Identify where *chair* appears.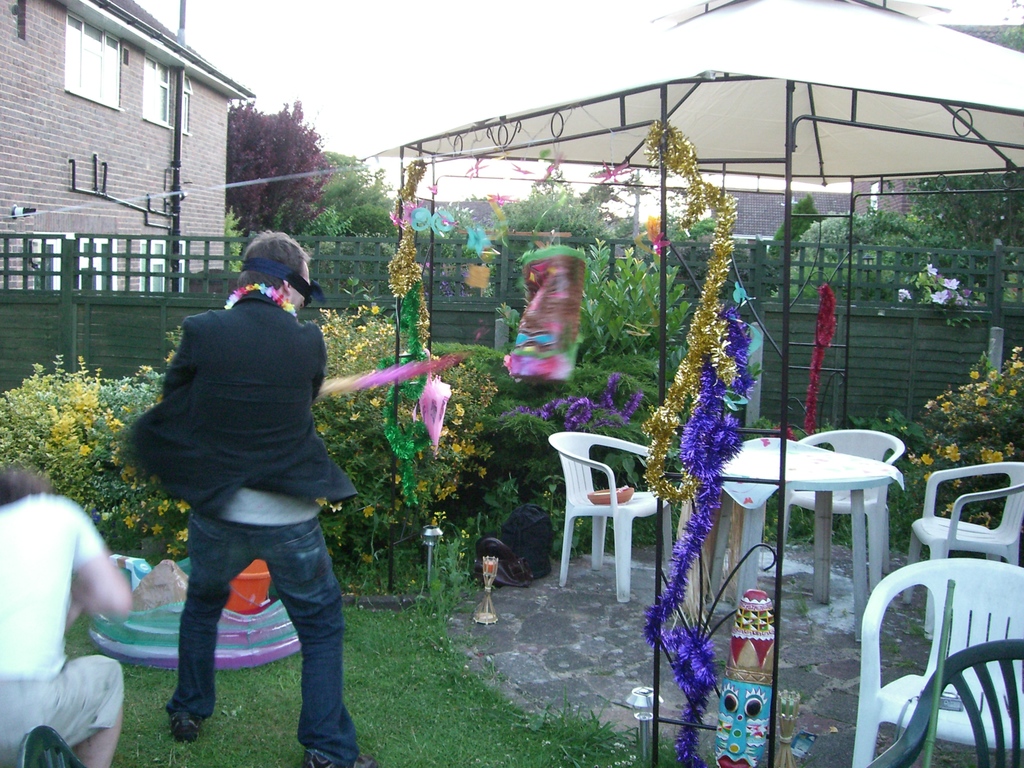
Appears at select_region(911, 460, 1023, 638).
